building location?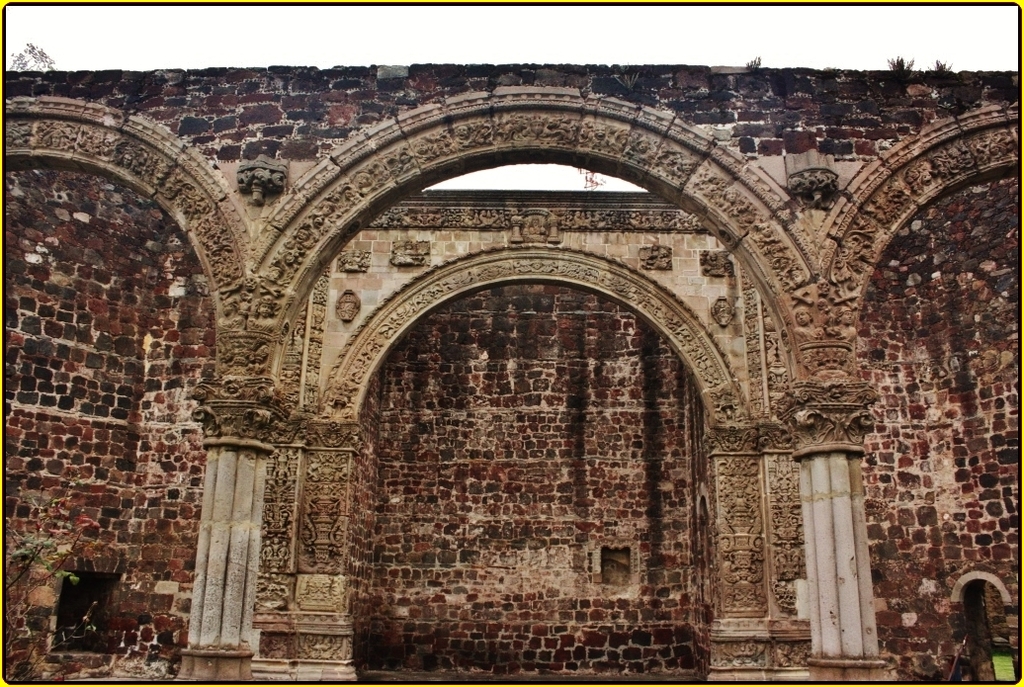
locate(0, 66, 1023, 686)
